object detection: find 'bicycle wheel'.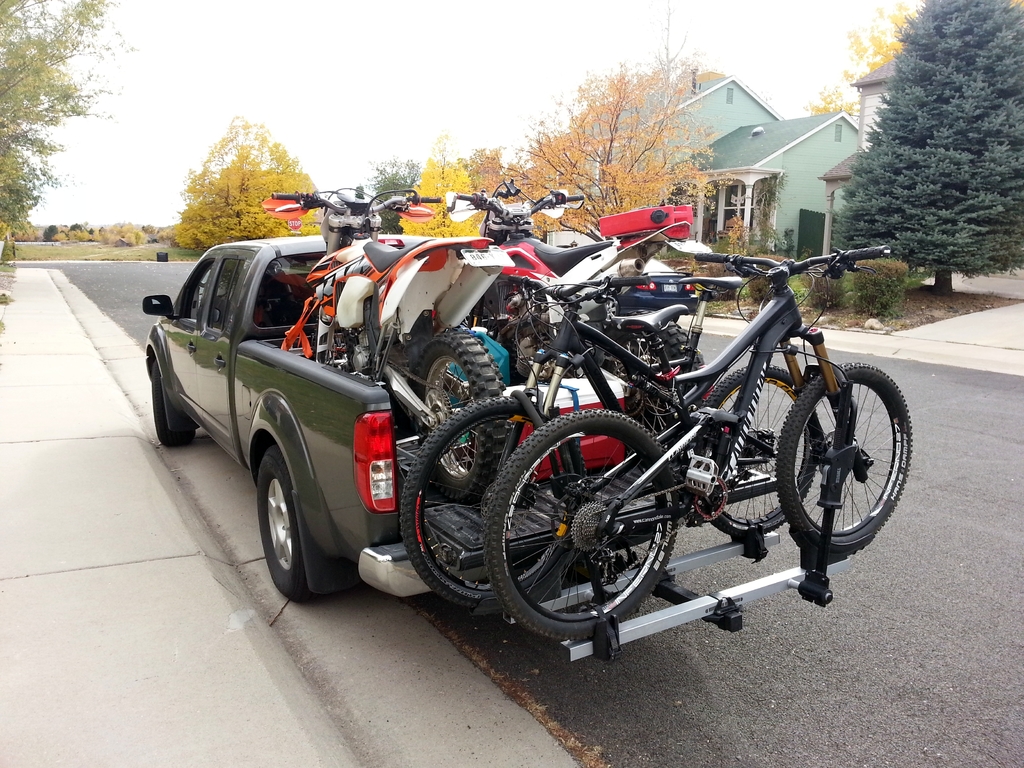
locate(399, 397, 576, 615).
